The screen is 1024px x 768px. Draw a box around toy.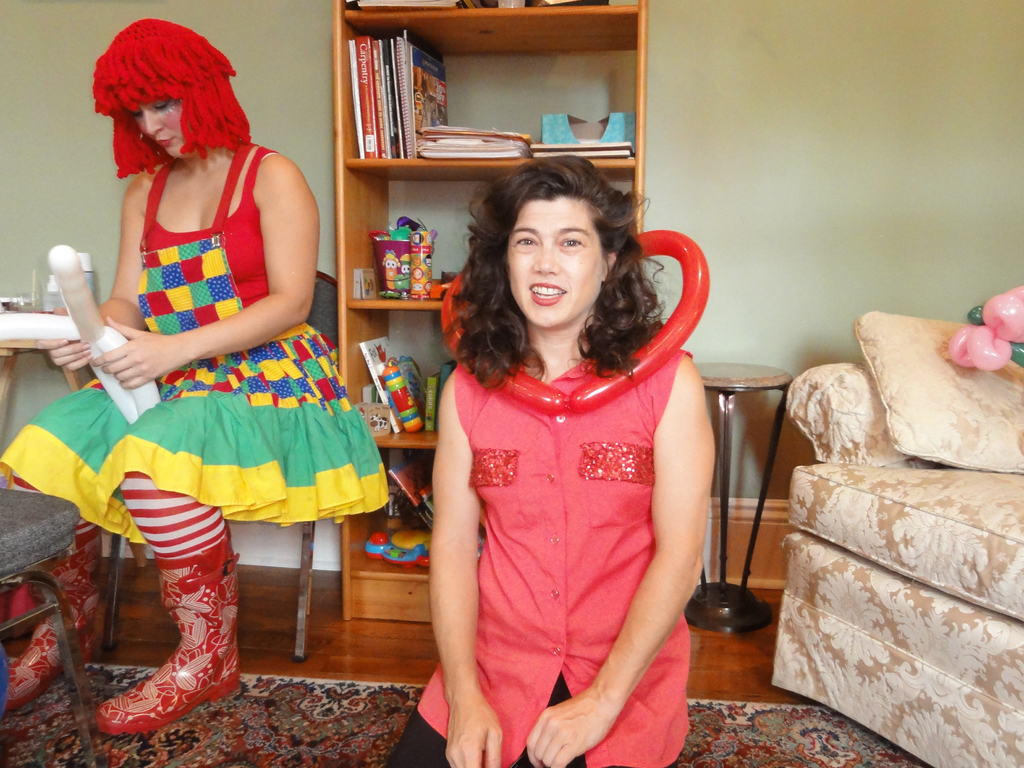
Rect(364, 529, 436, 566).
